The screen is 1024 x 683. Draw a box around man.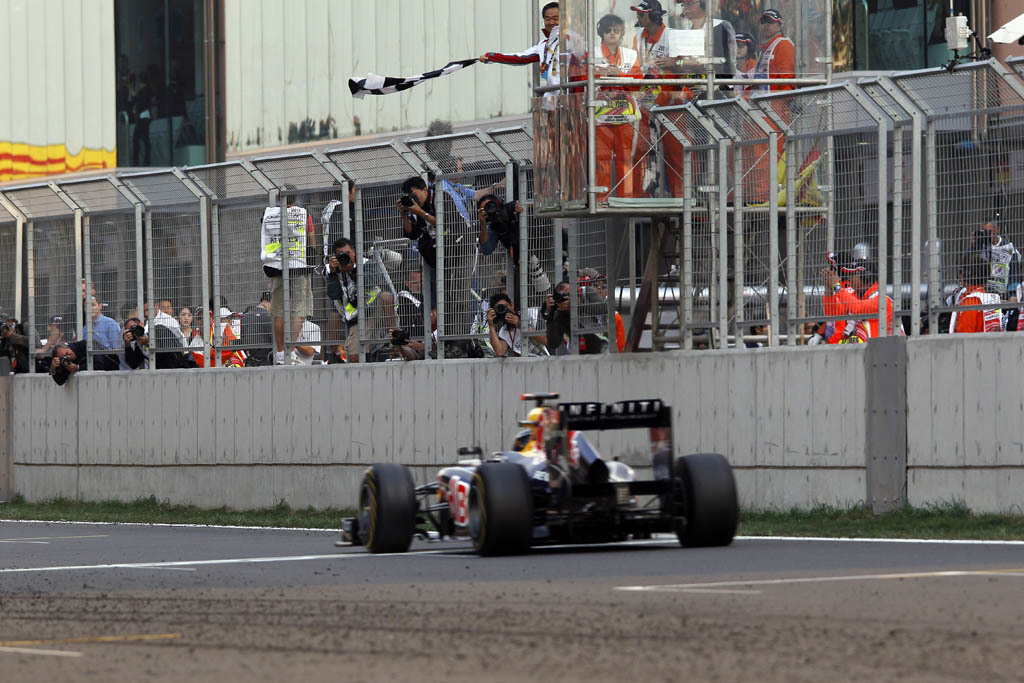
[802, 317, 821, 343].
